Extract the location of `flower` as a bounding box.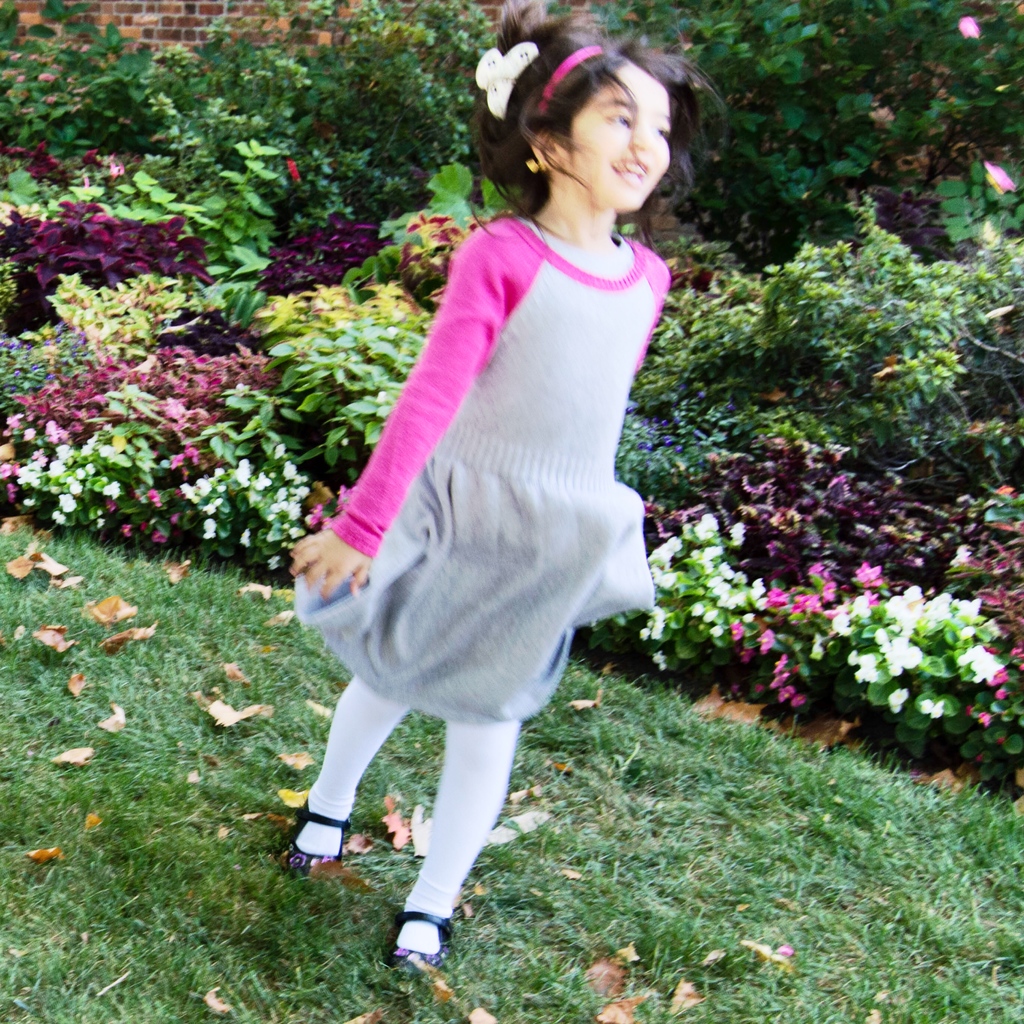
box=[694, 547, 720, 563].
